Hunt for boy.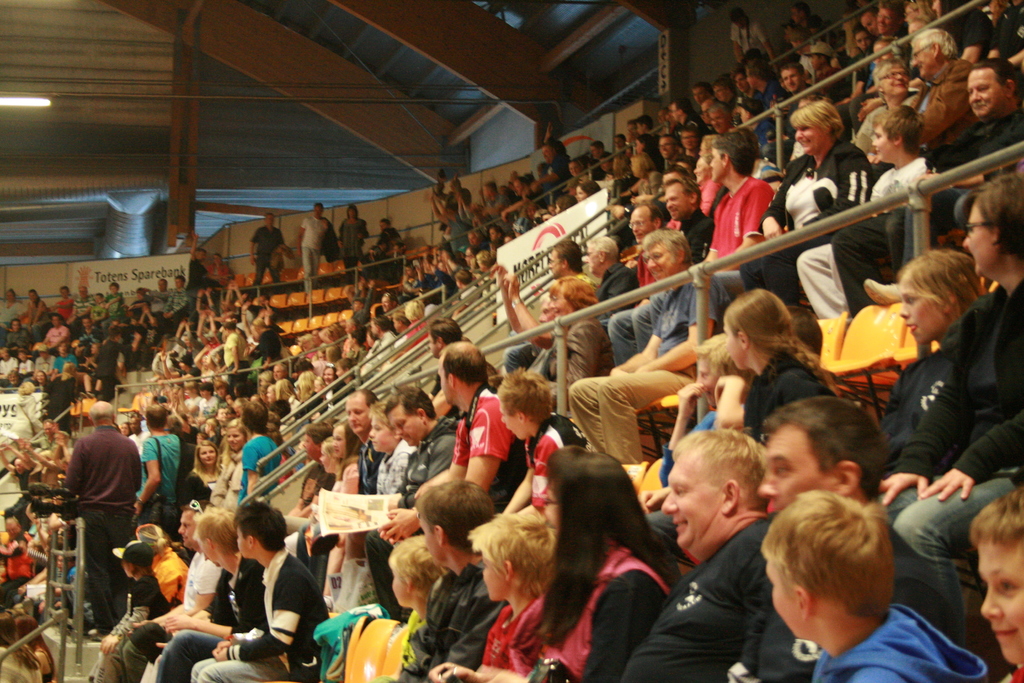
Hunted down at [left=426, top=511, right=564, bottom=679].
